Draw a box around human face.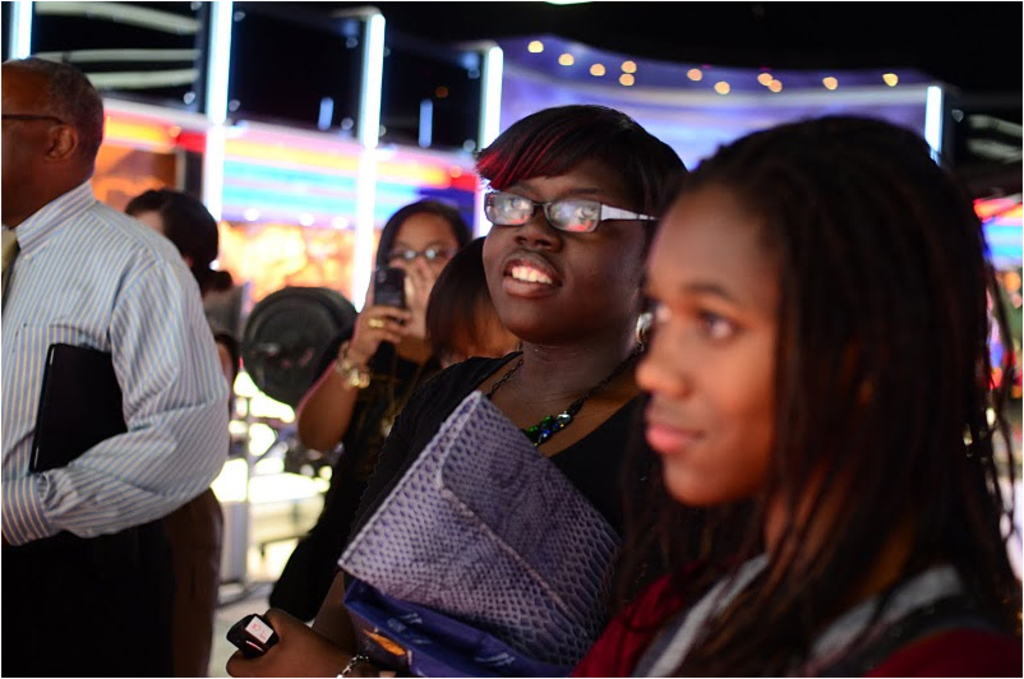
box(651, 151, 844, 512).
